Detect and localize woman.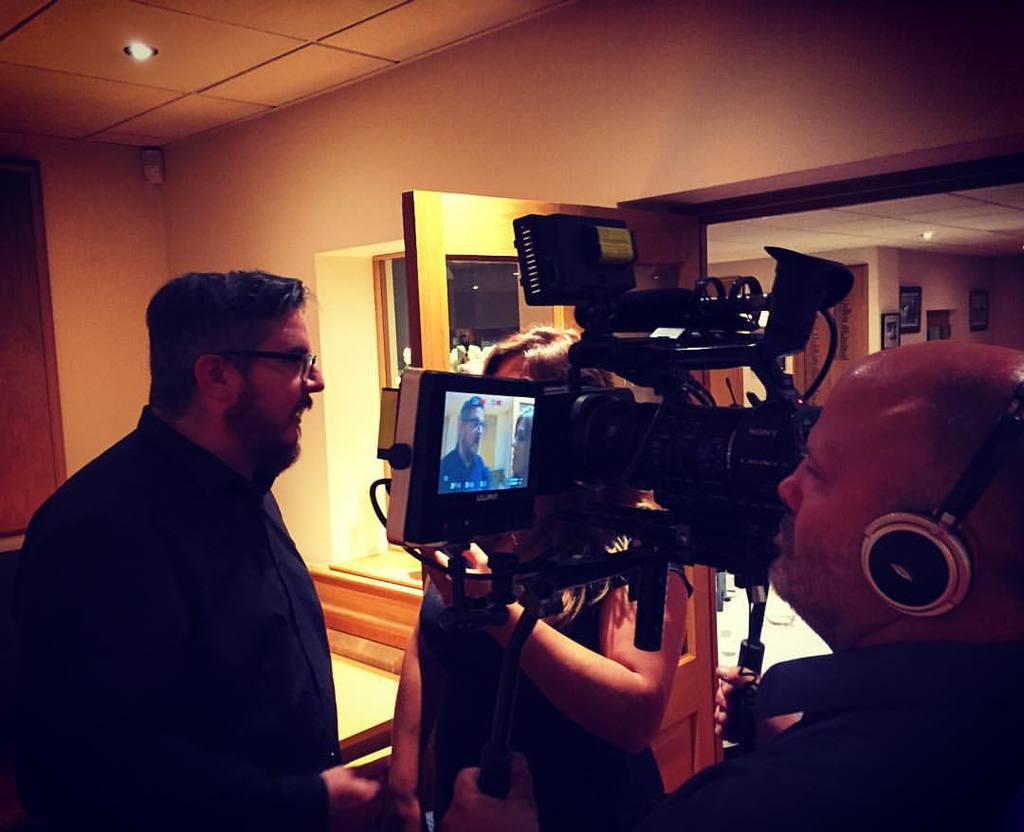
Localized at 383/317/695/831.
